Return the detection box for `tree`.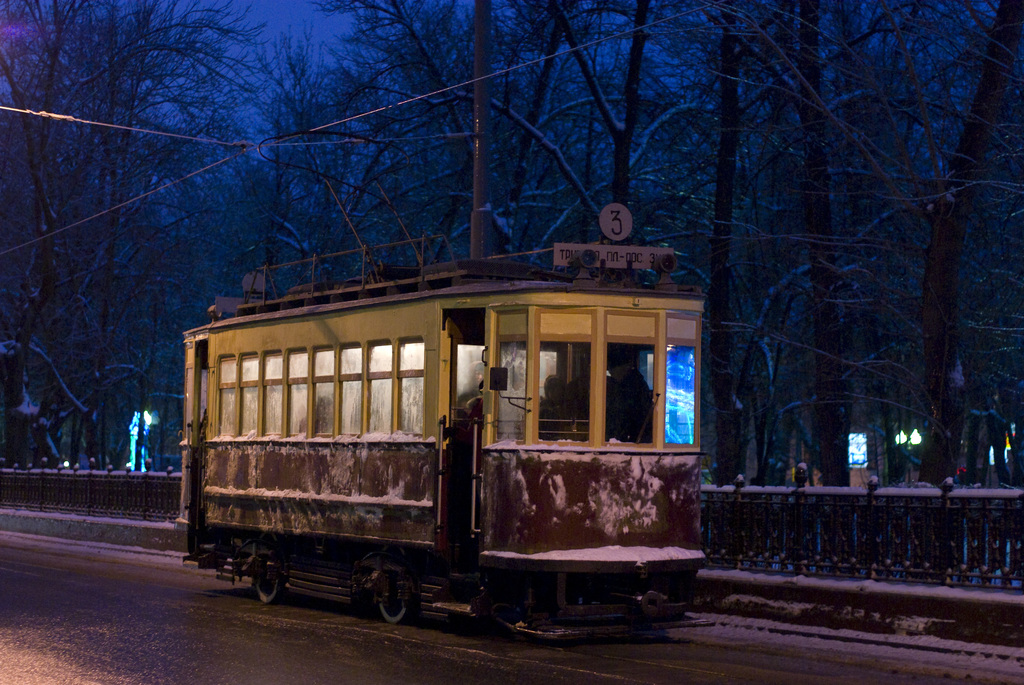
(x1=9, y1=50, x2=214, y2=523).
